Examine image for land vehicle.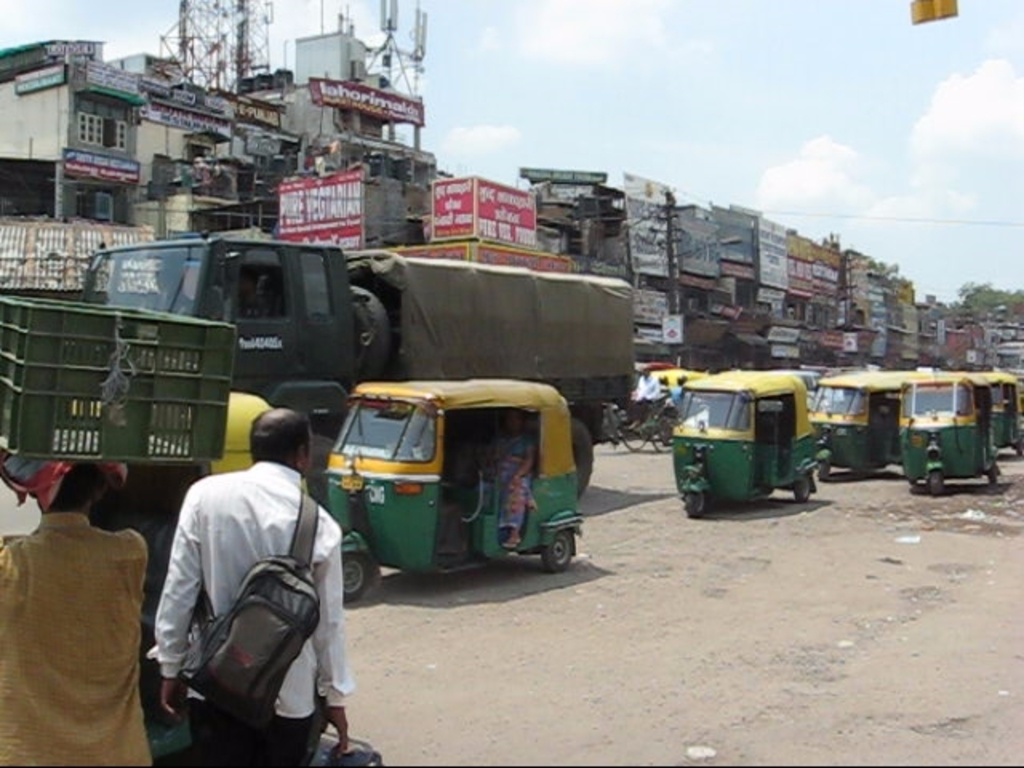
Examination result: bbox=(805, 370, 930, 480).
